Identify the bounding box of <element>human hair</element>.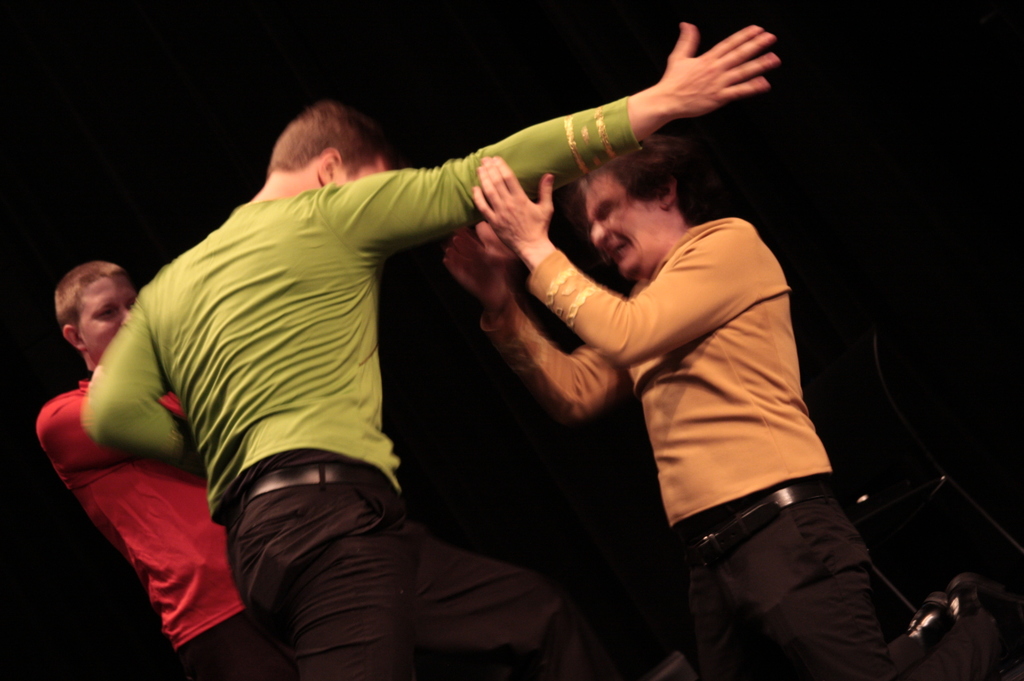
54,261,127,340.
